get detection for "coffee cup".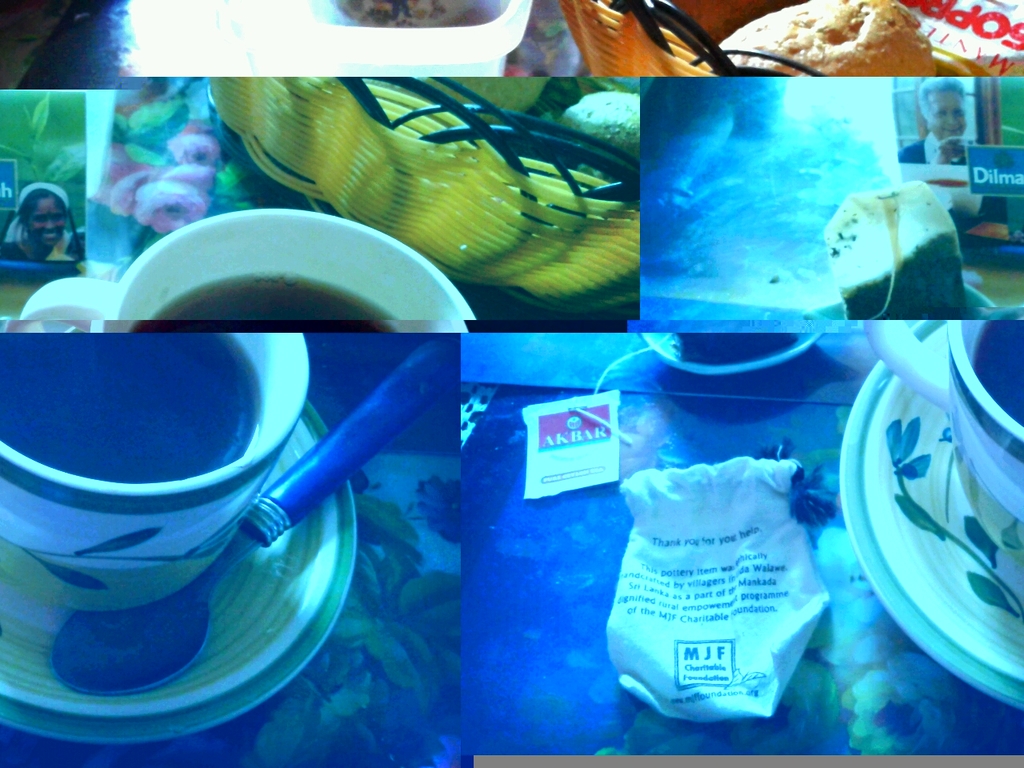
Detection: bbox=(0, 334, 311, 571).
